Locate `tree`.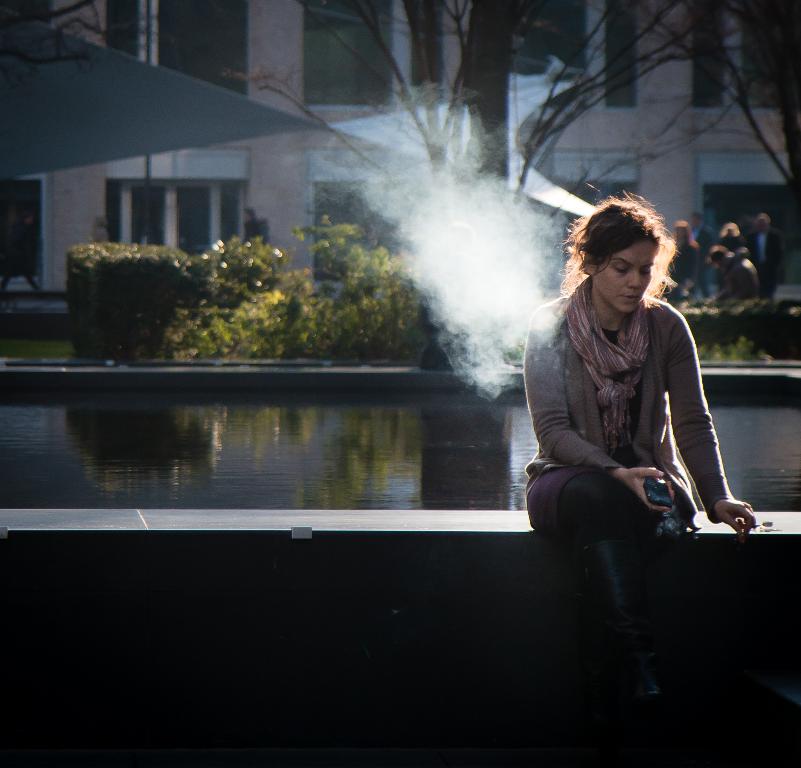
Bounding box: locate(162, 208, 440, 365).
